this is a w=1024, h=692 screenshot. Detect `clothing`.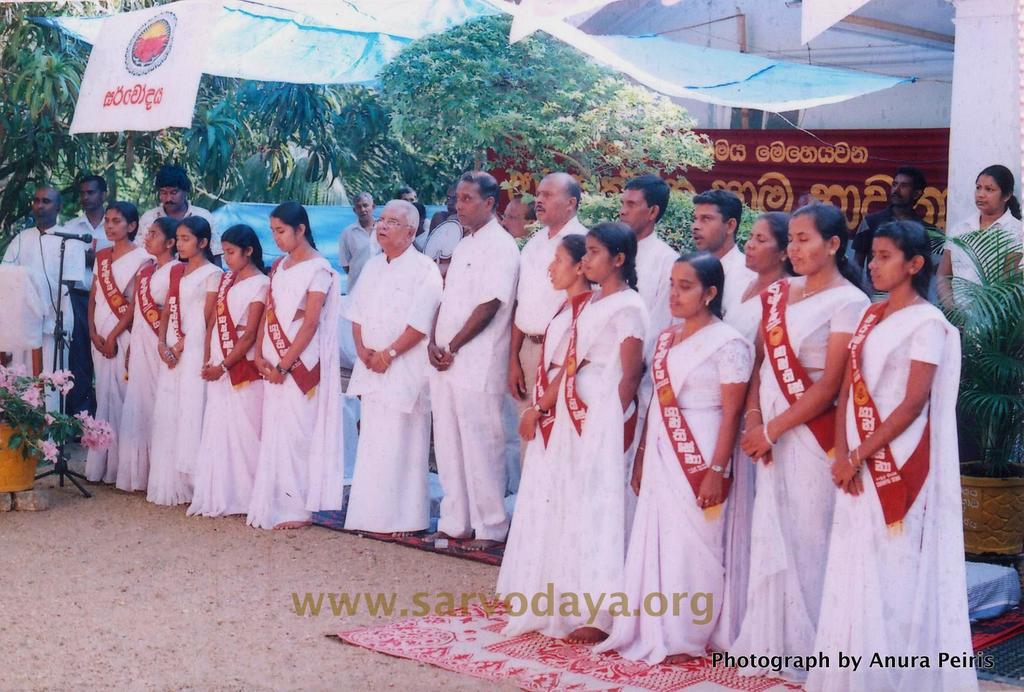
[left=136, top=200, right=231, bottom=262].
